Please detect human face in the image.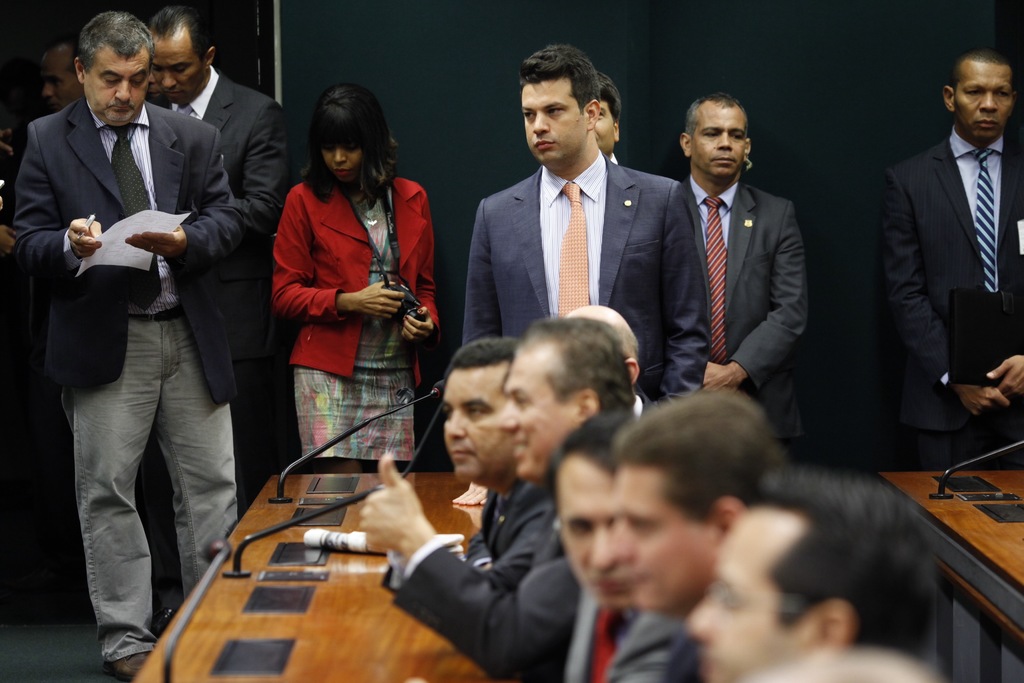
(90, 58, 151, 133).
